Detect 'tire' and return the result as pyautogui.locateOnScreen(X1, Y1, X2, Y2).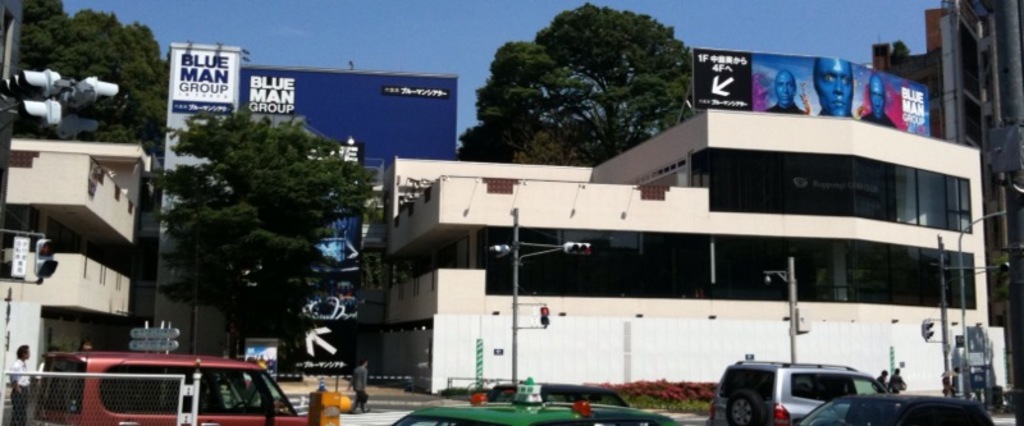
pyautogui.locateOnScreen(726, 386, 764, 425).
